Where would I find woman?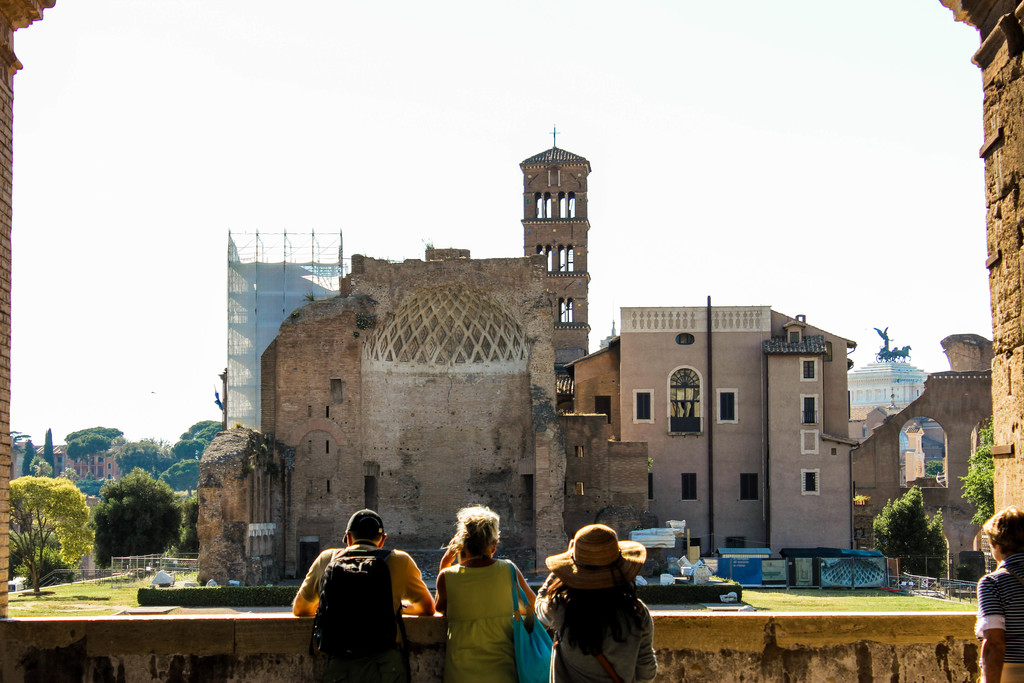
At [x1=533, y1=522, x2=655, y2=682].
